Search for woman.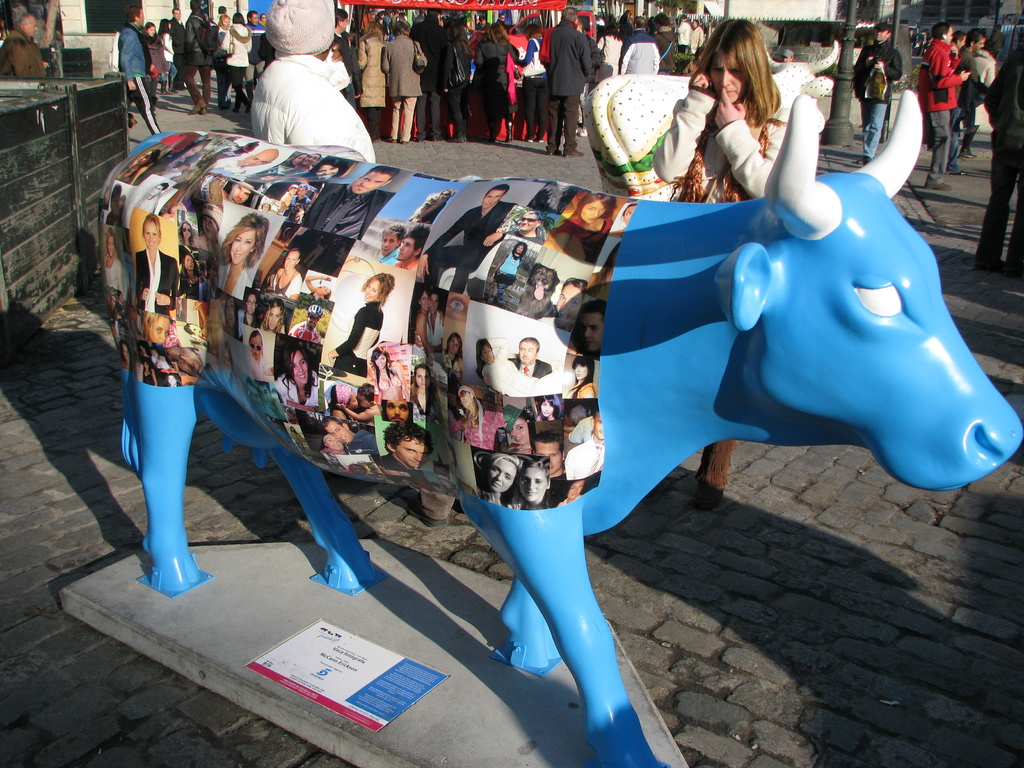
Found at left=330, top=383, right=360, bottom=421.
